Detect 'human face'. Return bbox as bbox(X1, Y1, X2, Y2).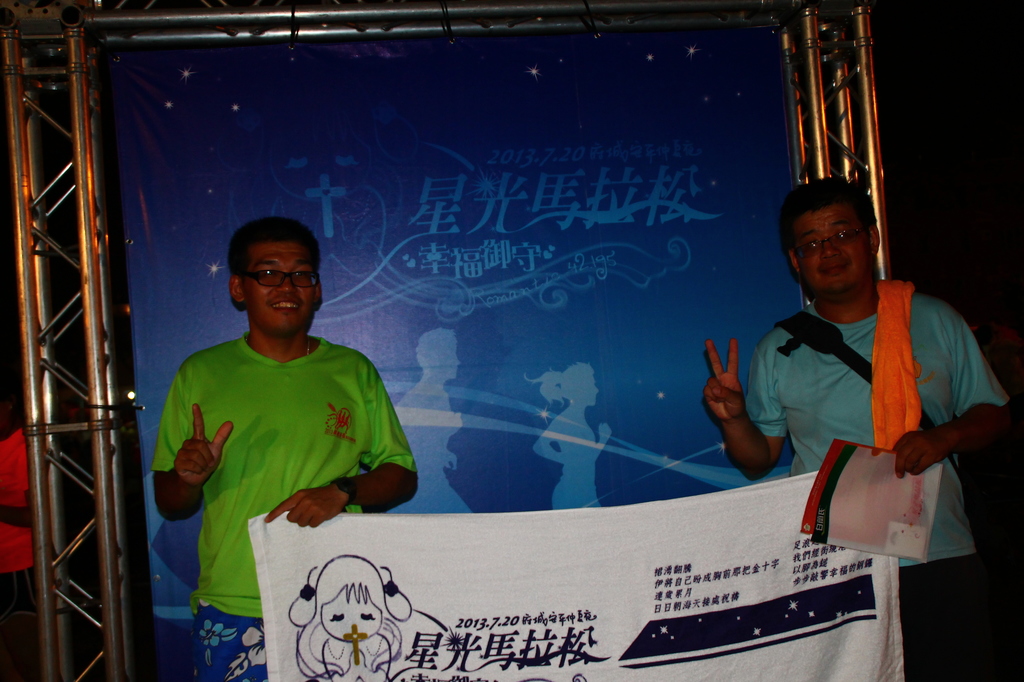
bbox(323, 588, 384, 635).
